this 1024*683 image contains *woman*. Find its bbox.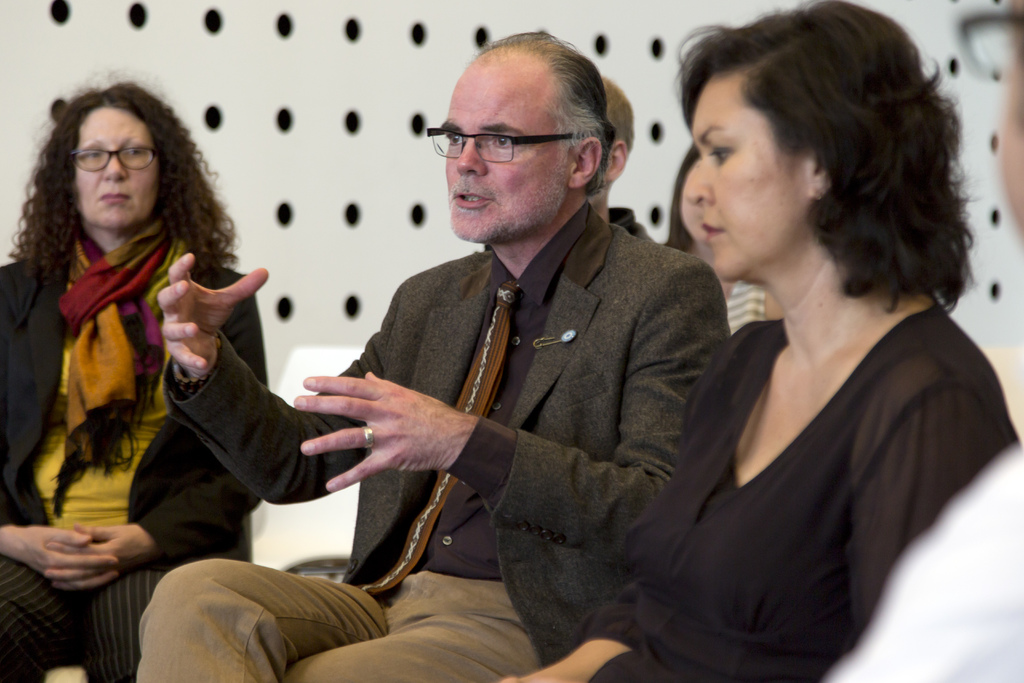
(650,142,794,345).
